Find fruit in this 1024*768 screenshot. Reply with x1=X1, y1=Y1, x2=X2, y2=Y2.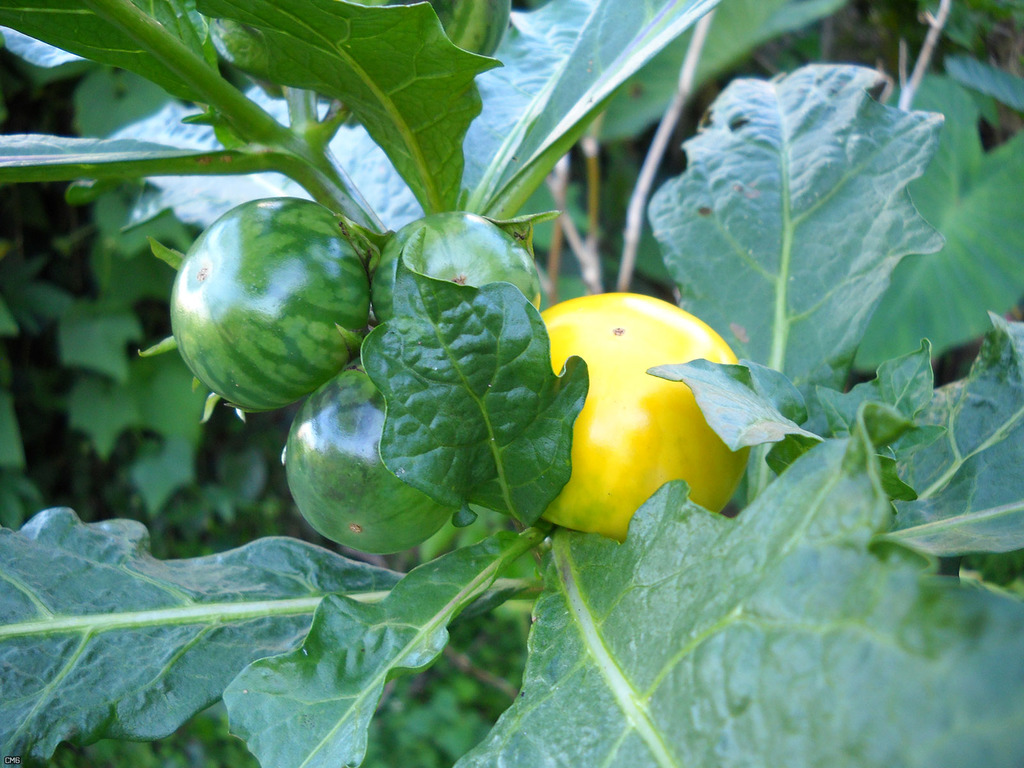
x1=273, y1=365, x2=463, y2=559.
